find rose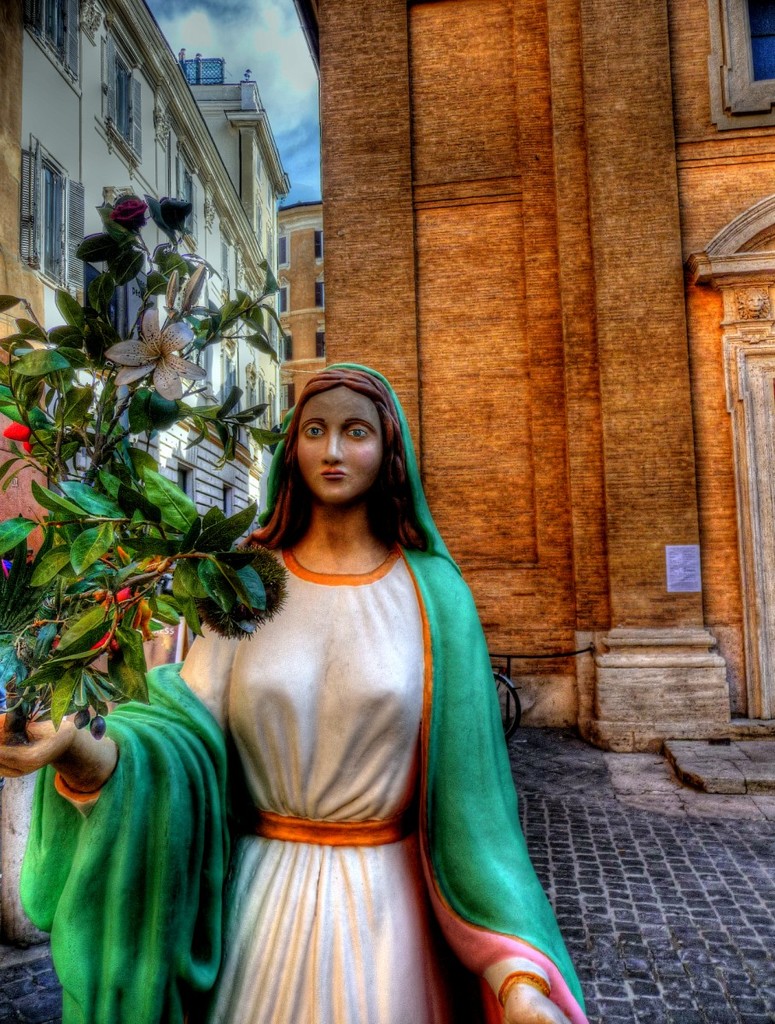
[left=160, top=201, right=195, bottom=232]
